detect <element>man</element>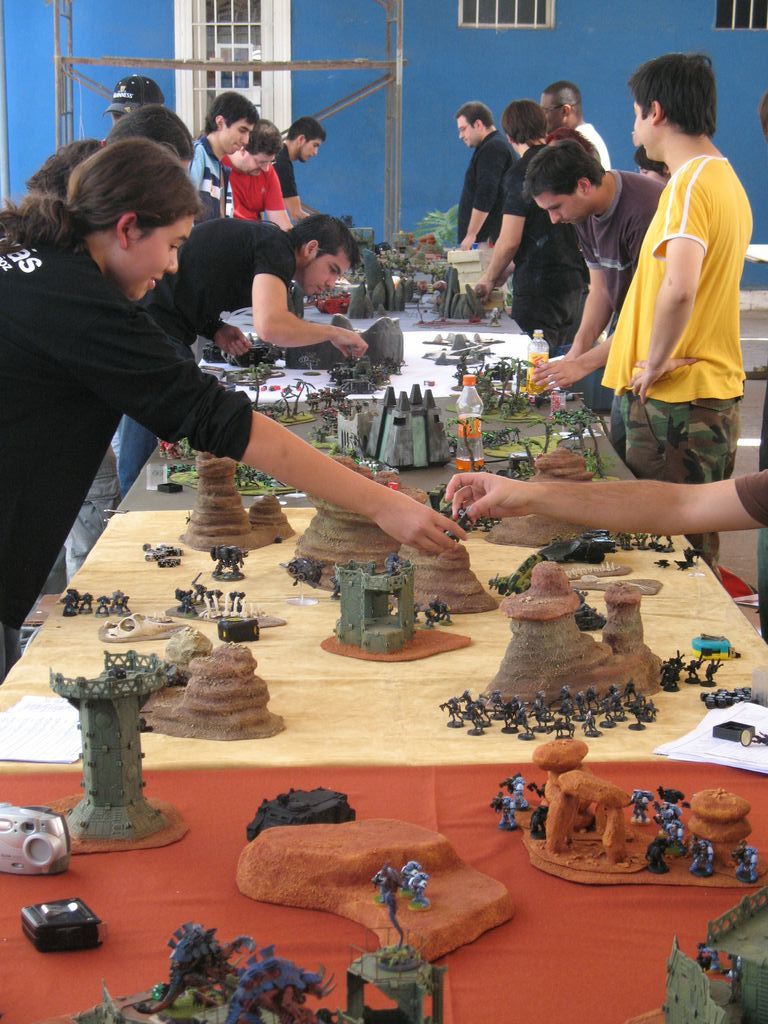
crop(532, 139, 669, 452)
